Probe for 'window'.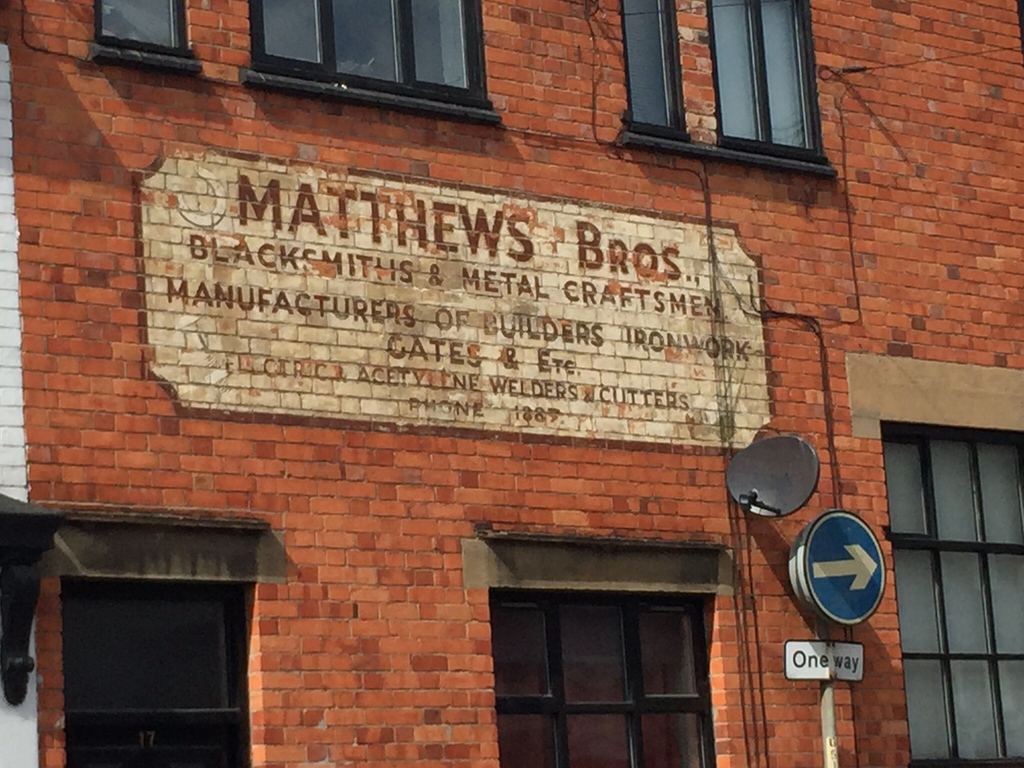
Probe result: {"left": 868, "top": 389, "right": 1023, "bottom": 766}.
